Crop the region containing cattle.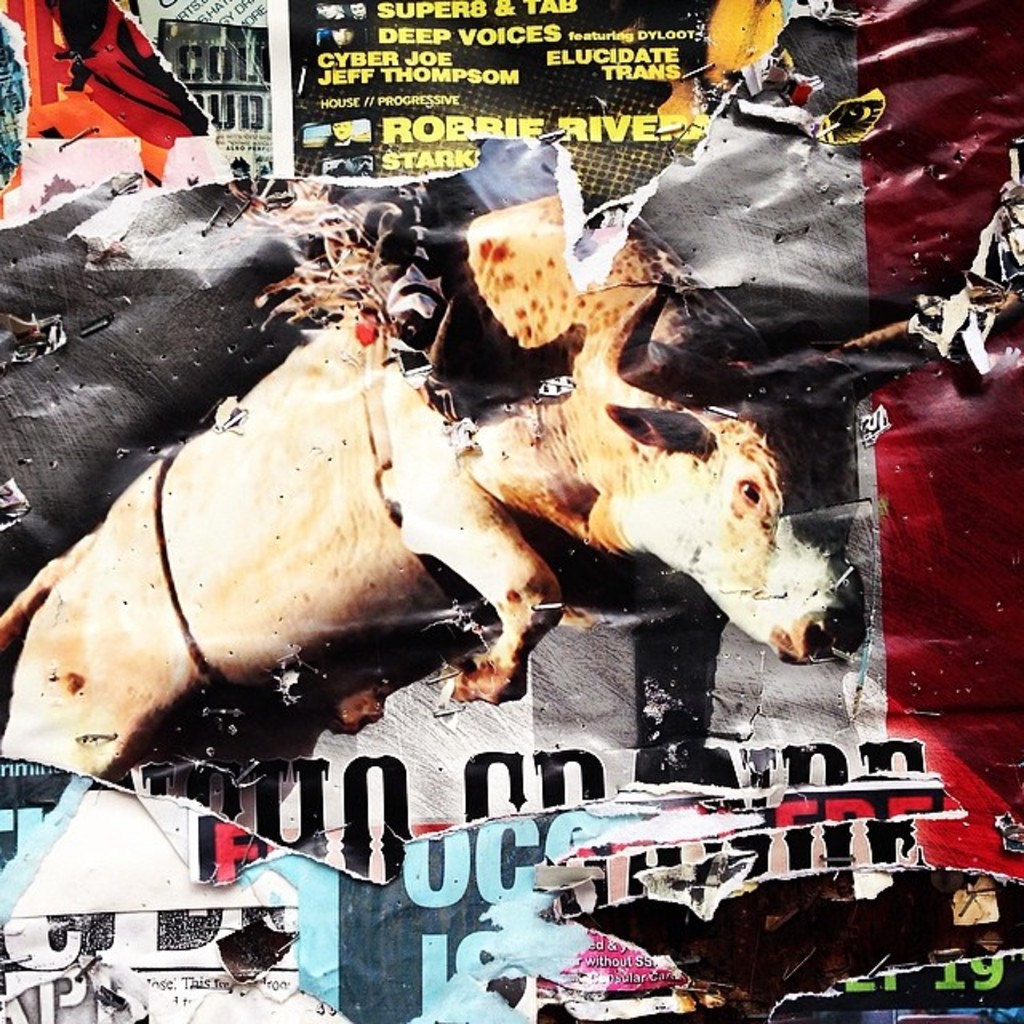
Crop region: detection(18, 234, 709, 827).
